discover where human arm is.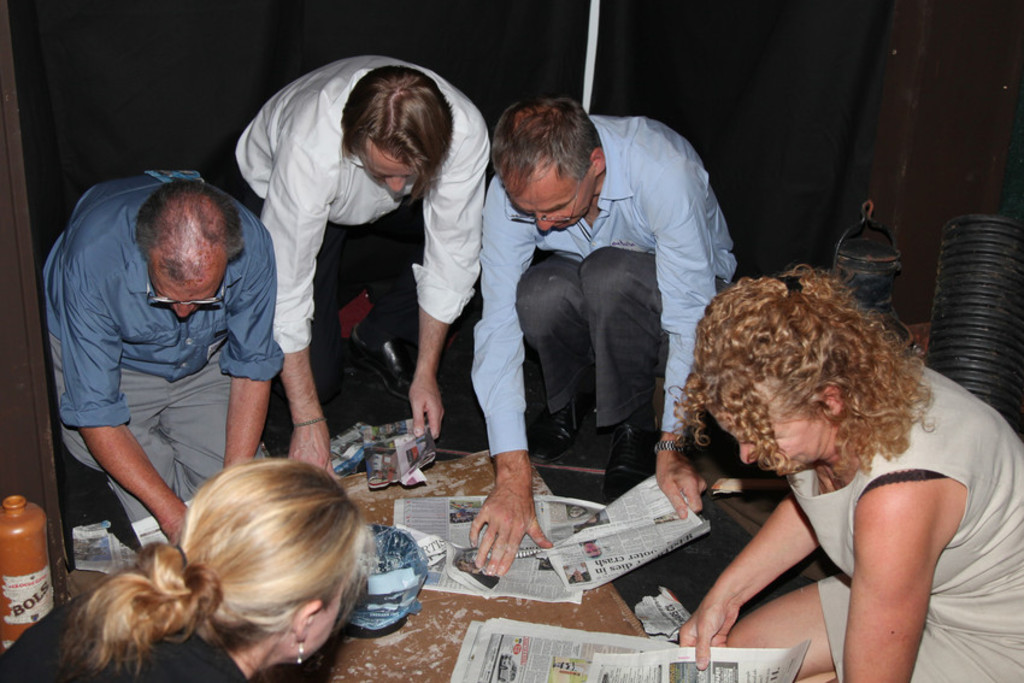
Discovered at [638, 126, 718, 512].
